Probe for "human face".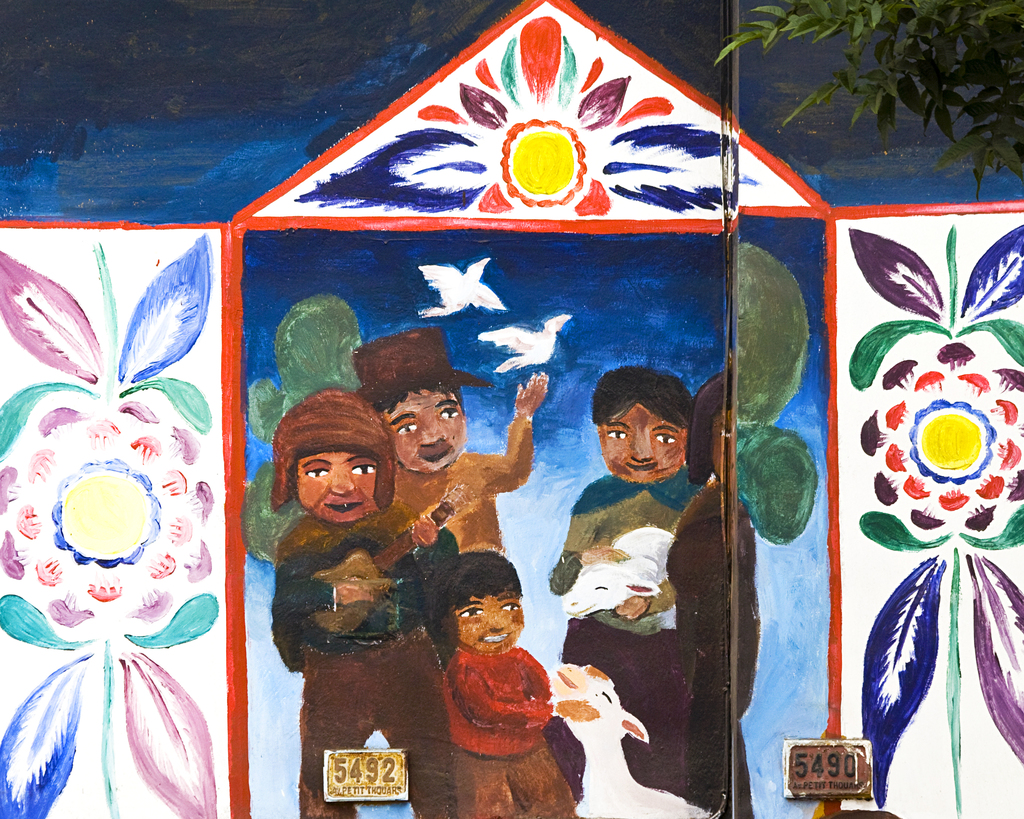
Probe result: region(294, 450, 381, 526).
